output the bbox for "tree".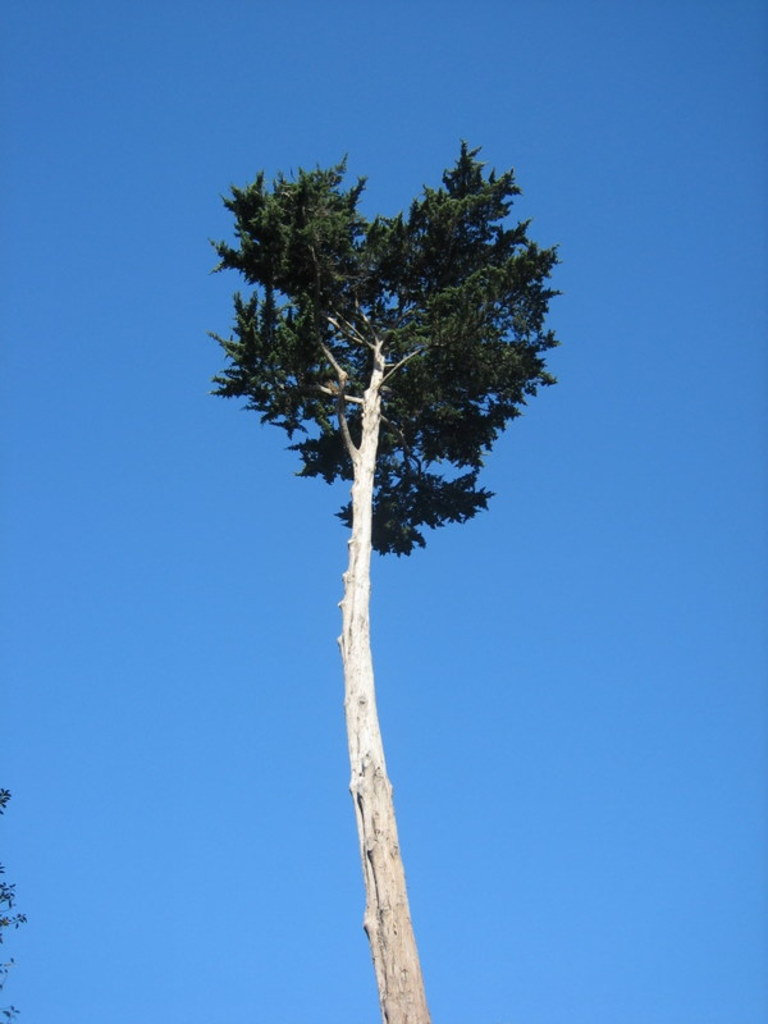
[left=201, top=150, right=577, bottom=1023].
